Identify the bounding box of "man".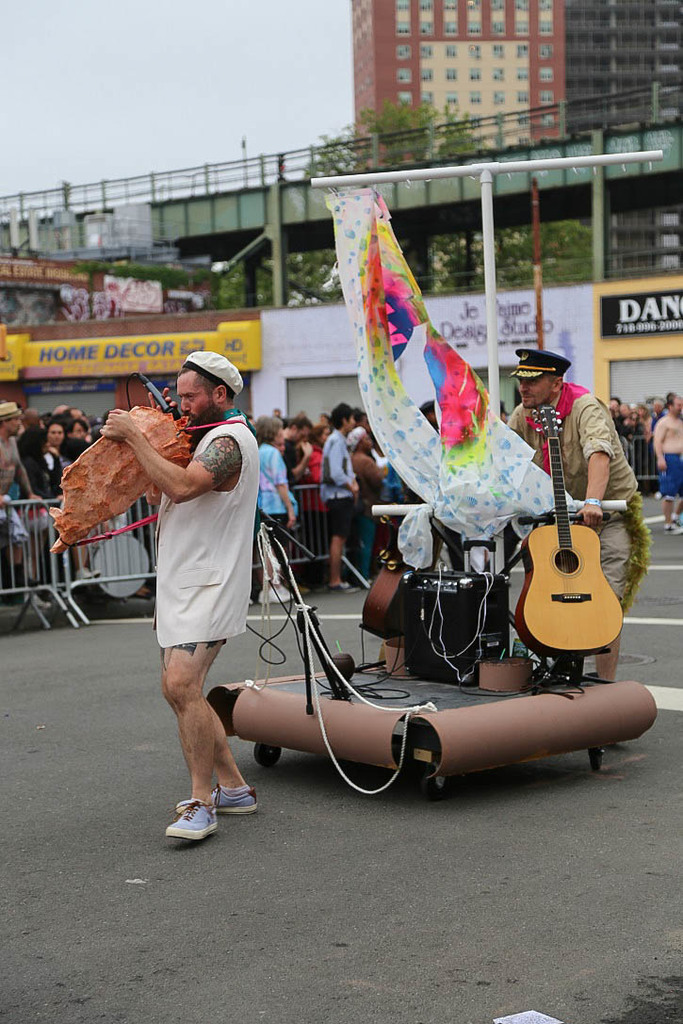
crop(319, 408, 354, 593).
